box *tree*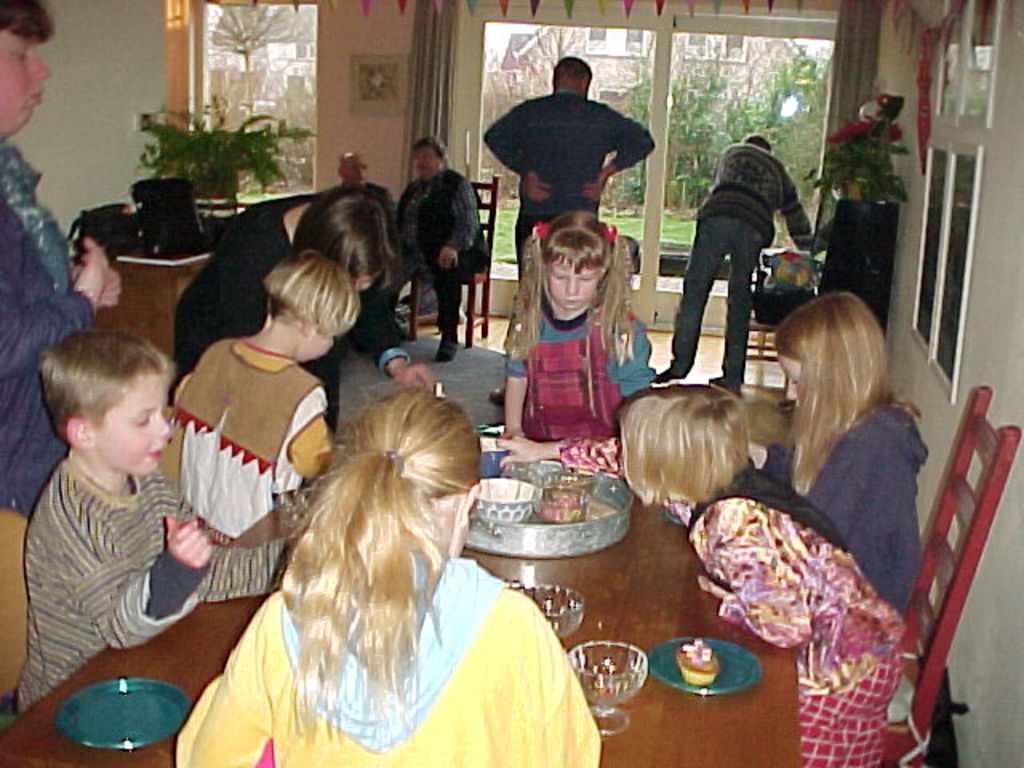
611/34/742/222
